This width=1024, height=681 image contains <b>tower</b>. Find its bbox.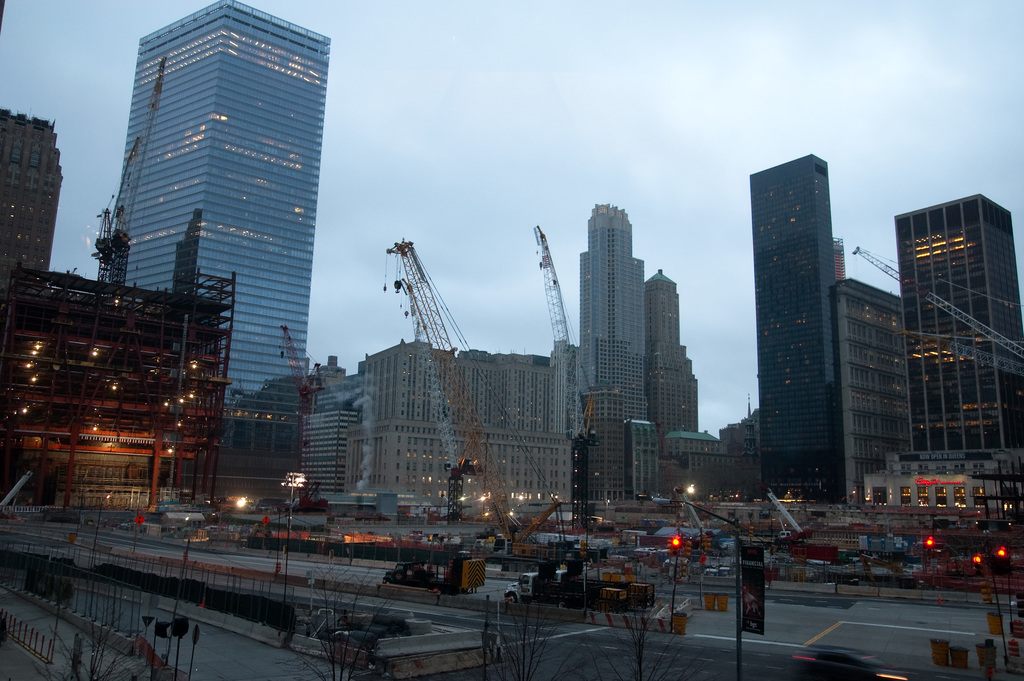
<bbox>575, 205, 643, 513</bbox>.
